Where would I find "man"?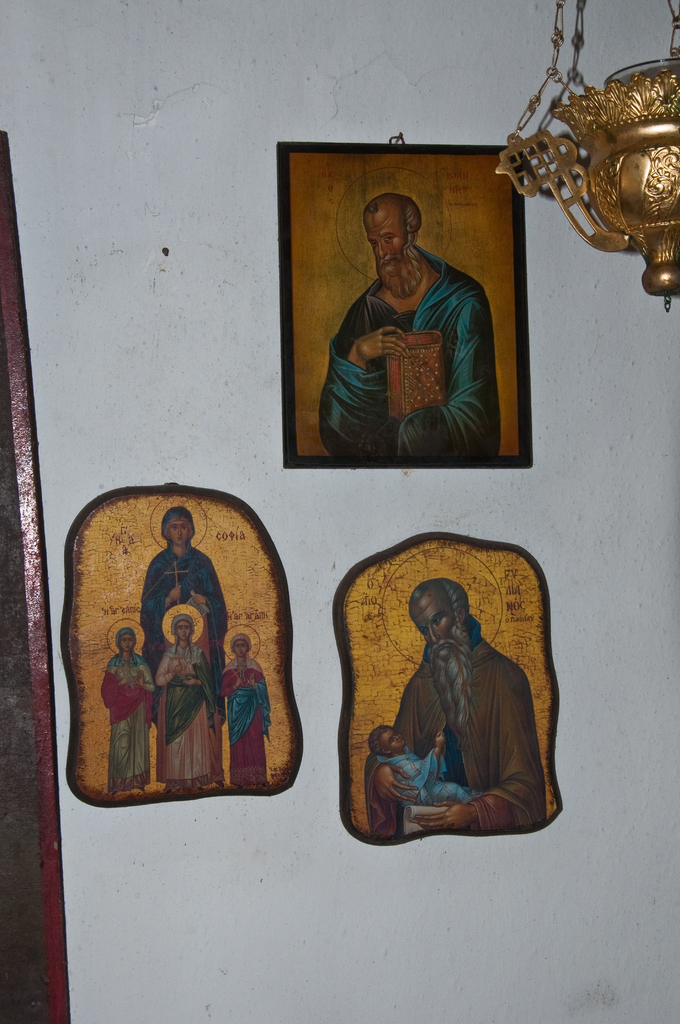
At bbox=(364, 578, 546, 835).
